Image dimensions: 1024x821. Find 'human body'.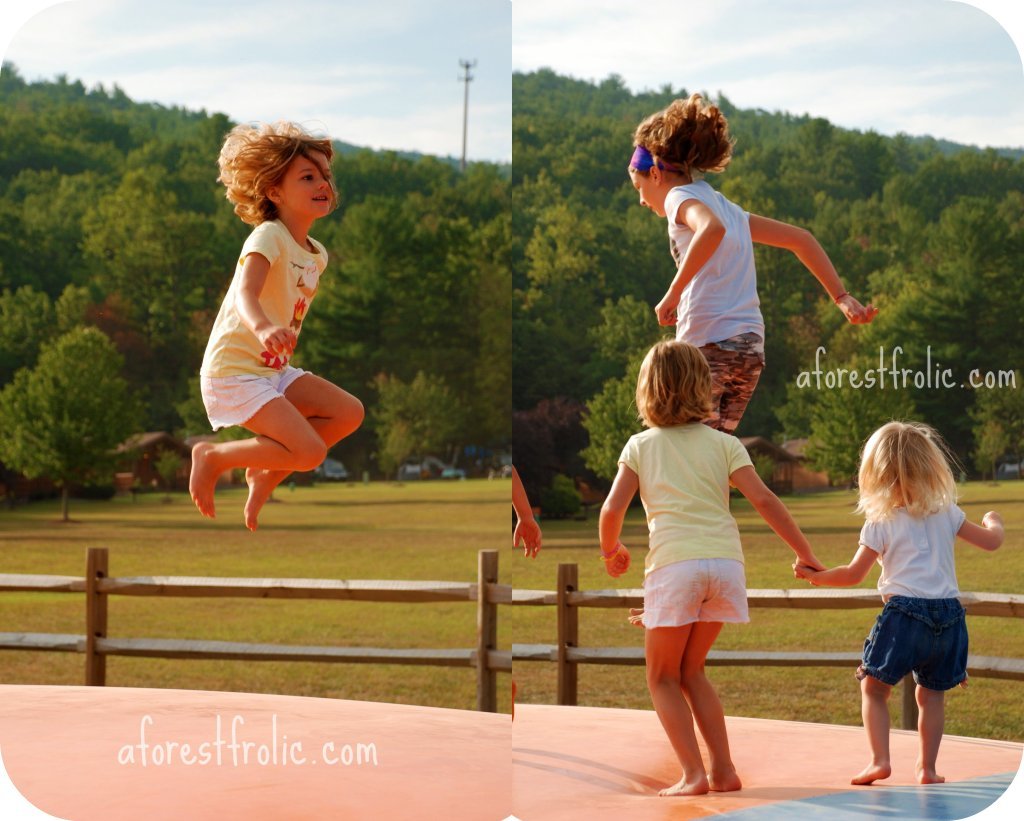
left=806, top=418, right=1005, bottom=780.
